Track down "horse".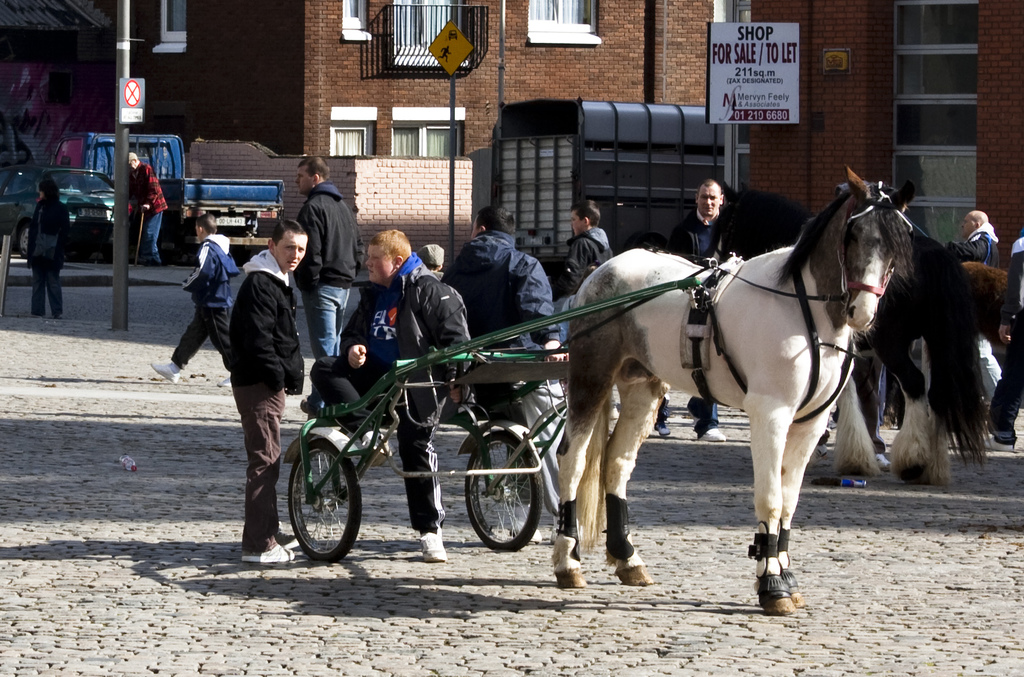
Tracked to region(552, 163, 917, 618).
